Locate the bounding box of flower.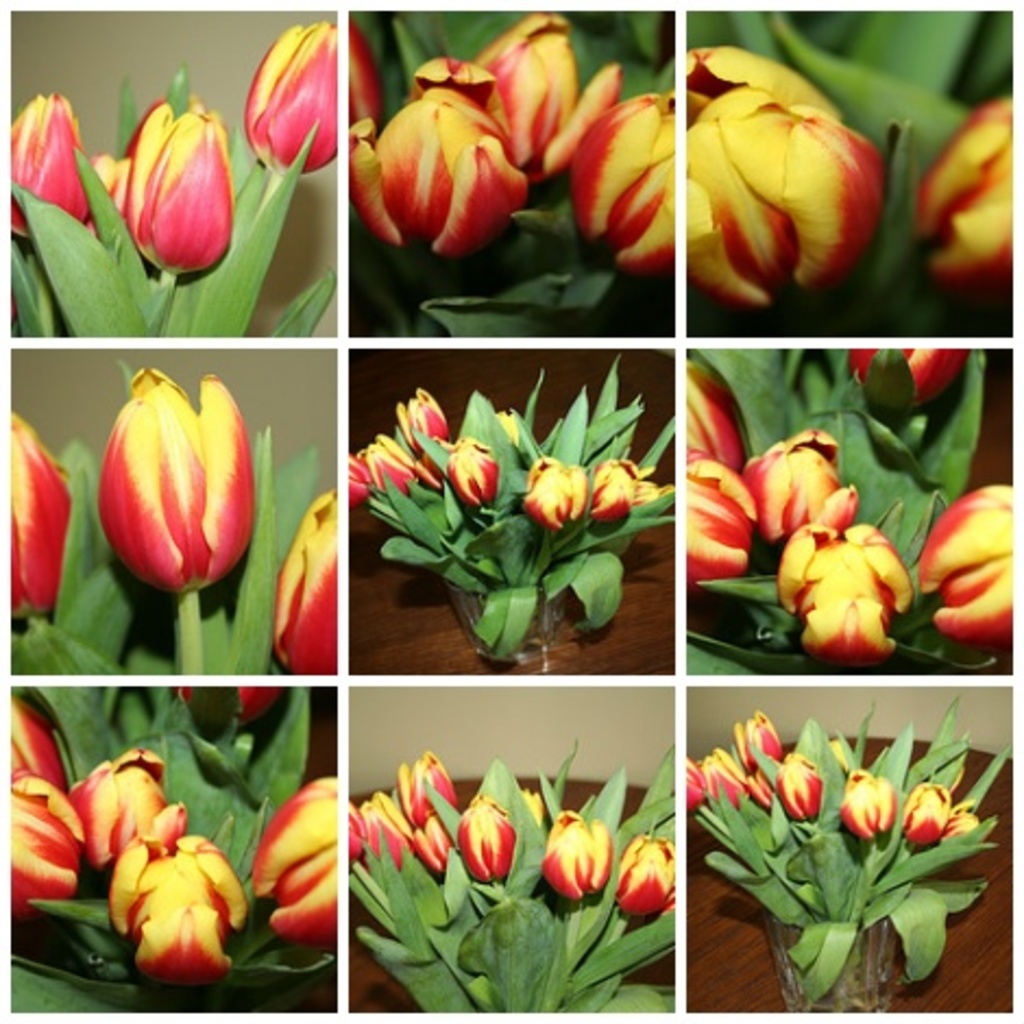
Bounding box: 89,366,255,599.
